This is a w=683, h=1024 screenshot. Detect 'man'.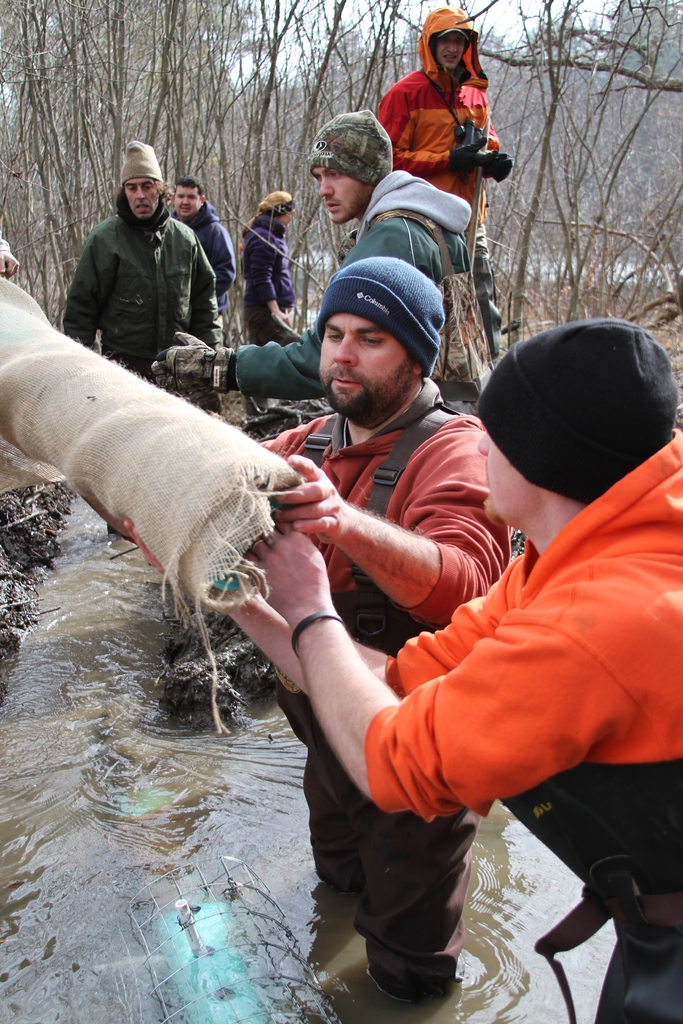
[left=95, top=262, right=525, bottom=1009].
